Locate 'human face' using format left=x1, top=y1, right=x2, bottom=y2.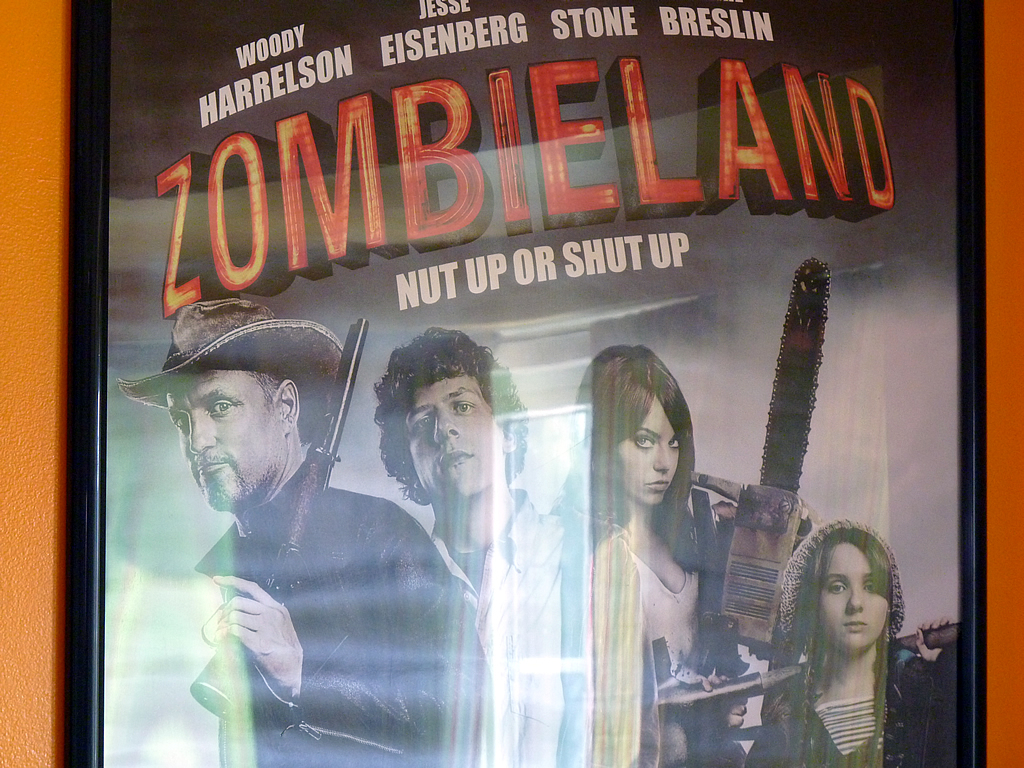
left=408, top=379, right=499, bottom=497.
